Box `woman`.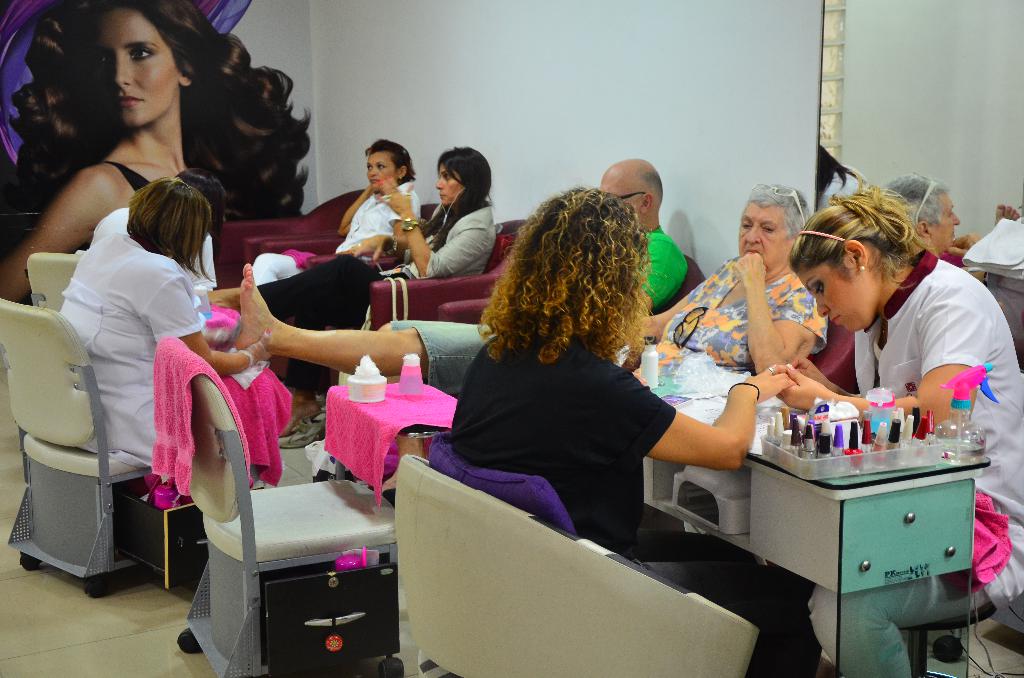
pyautogui.locateOnScreen(90, 166, 216, 291).
